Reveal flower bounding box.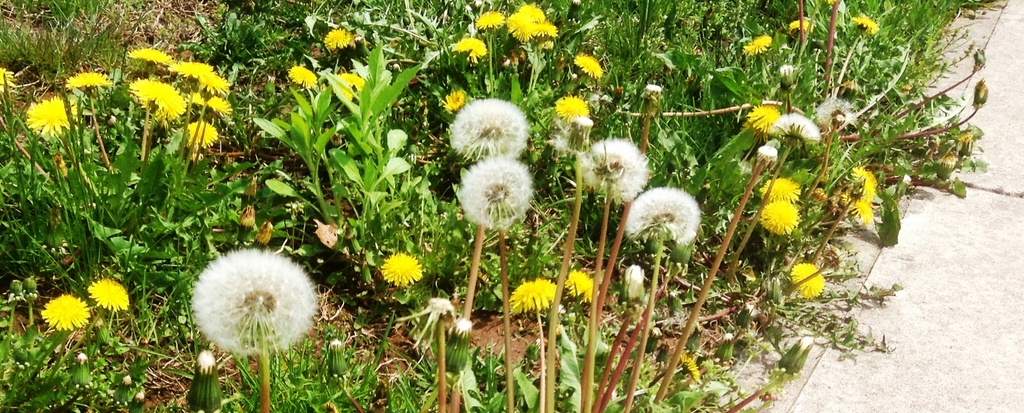
Revealed: 175/120/218/148.
